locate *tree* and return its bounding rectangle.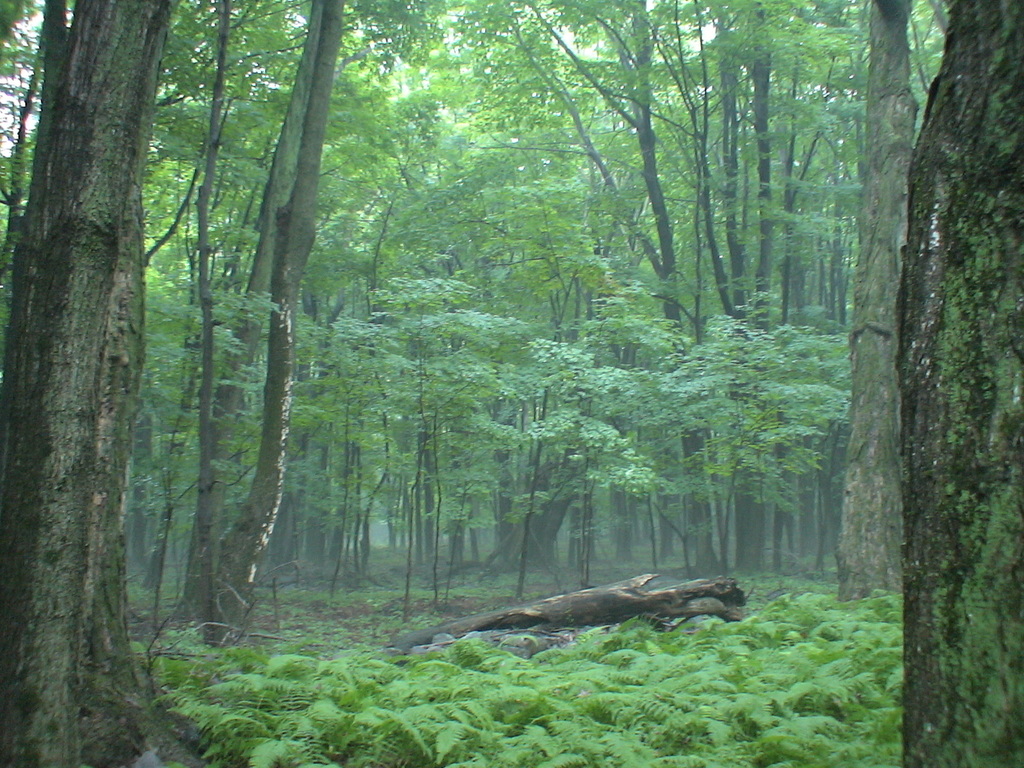
(0,0,218,767).
